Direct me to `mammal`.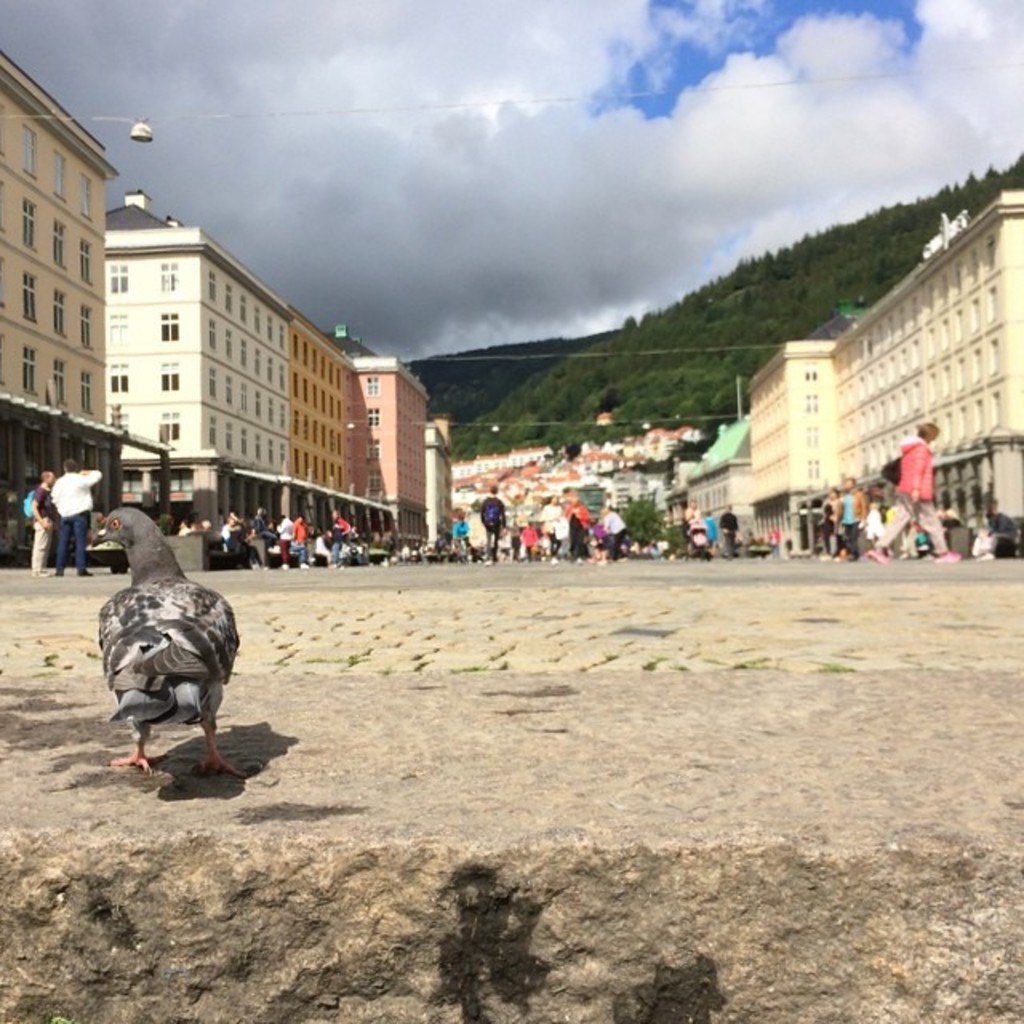
Direction: <region>454, 512, 467, 542</region>.
